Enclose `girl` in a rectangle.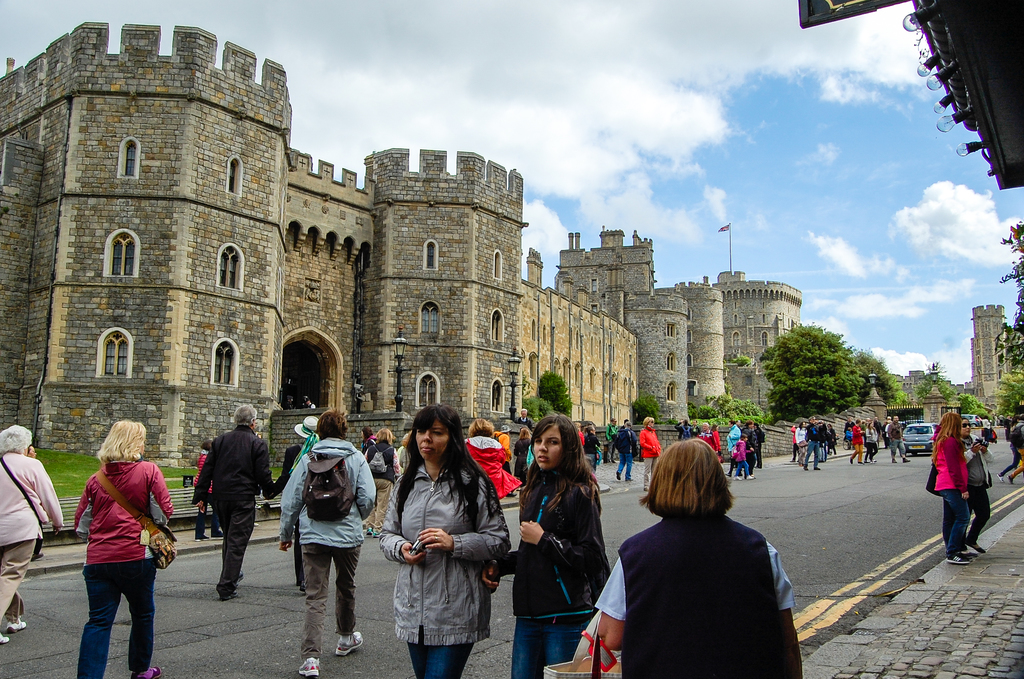
[728,433,755,477].
